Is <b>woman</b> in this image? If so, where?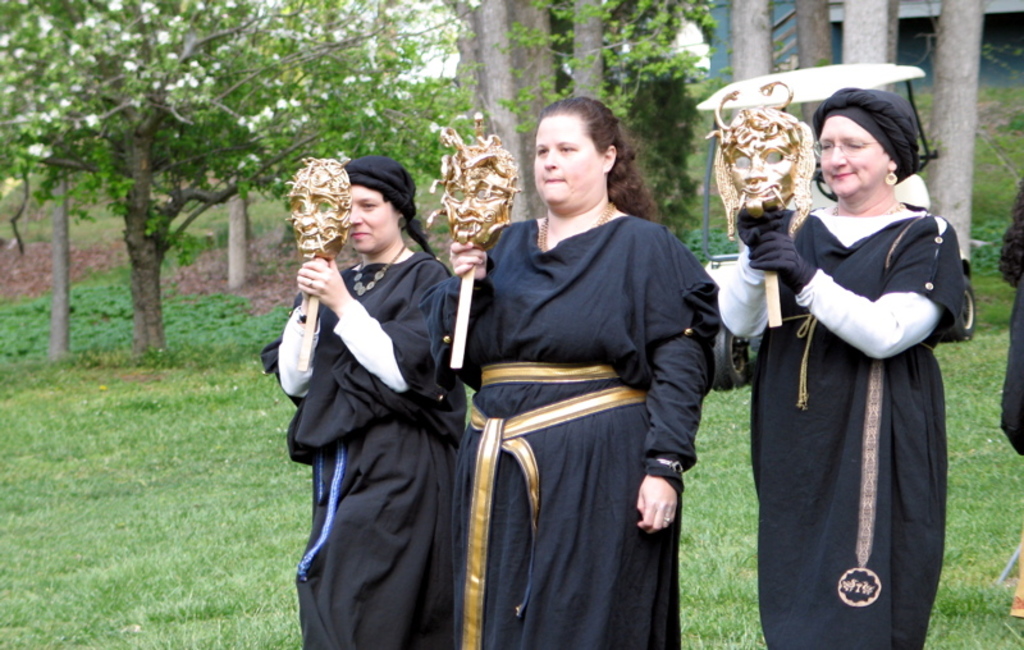
Yes, at <box>719,88,975,649</box>.
